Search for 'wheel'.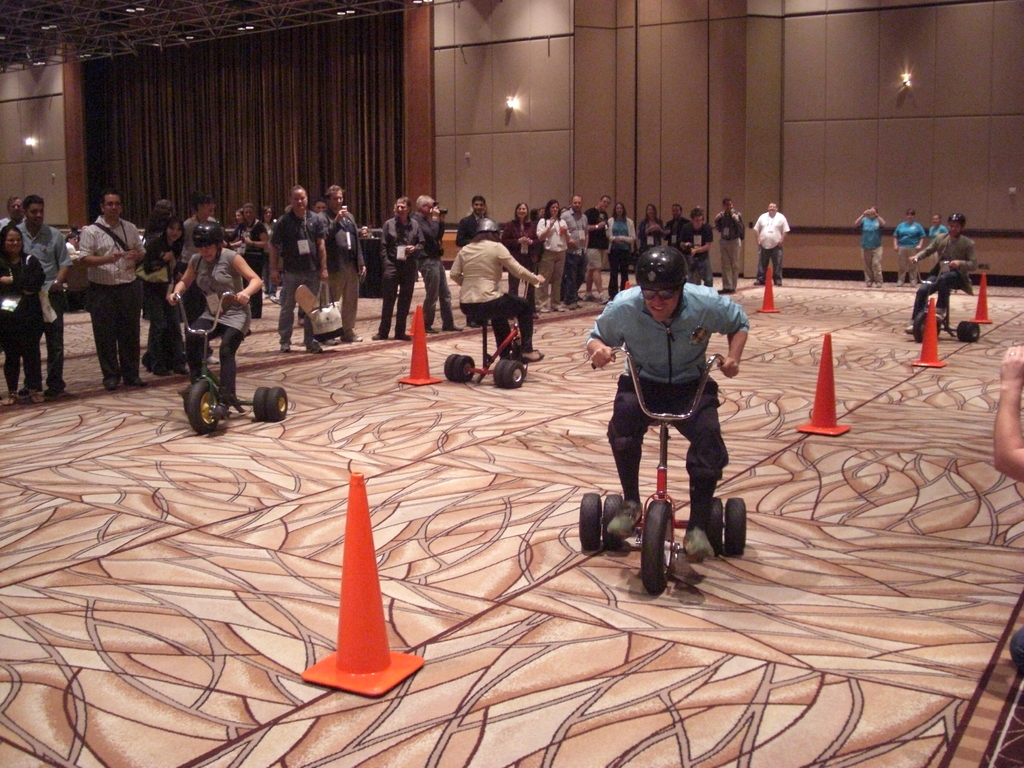
Found at 724/495/746/558.
